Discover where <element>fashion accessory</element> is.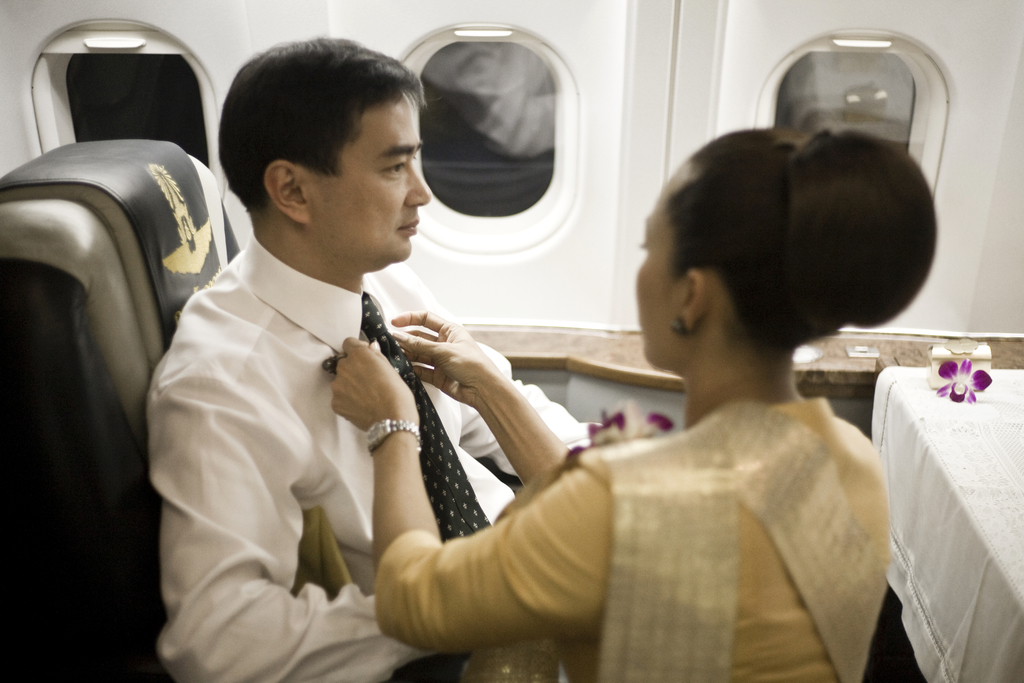
Discovered at {"left": 364, "top": 419, "right": 424, "bottom": 458}.
